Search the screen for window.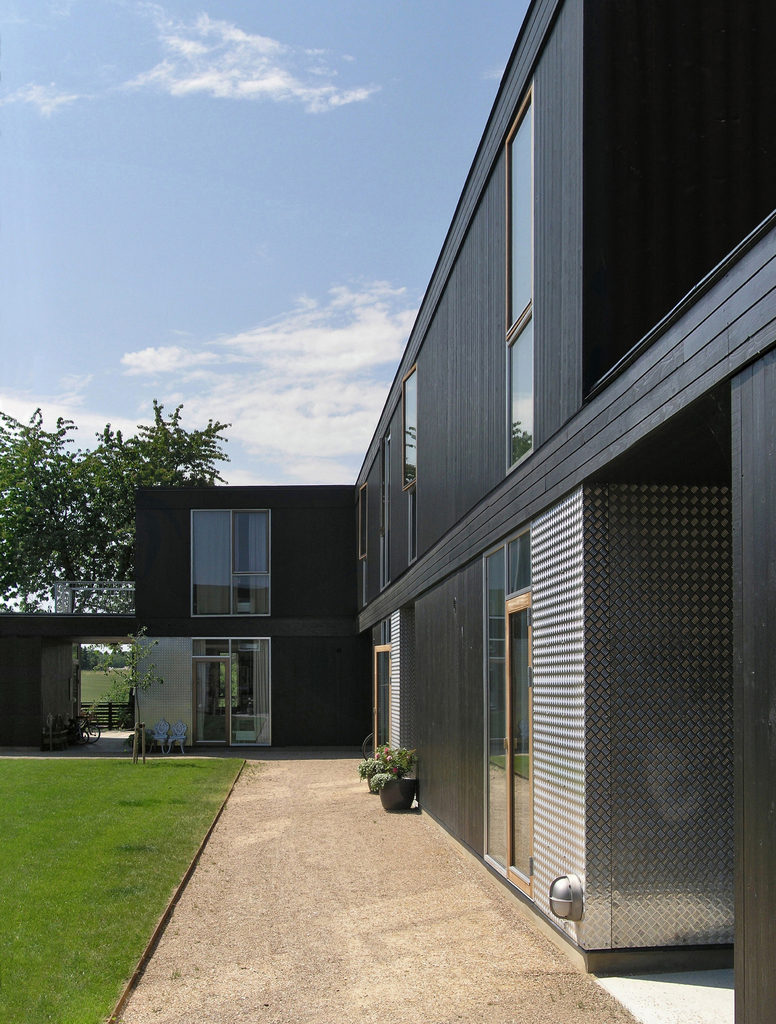
Found at rect(188, 514, 284, 625).
